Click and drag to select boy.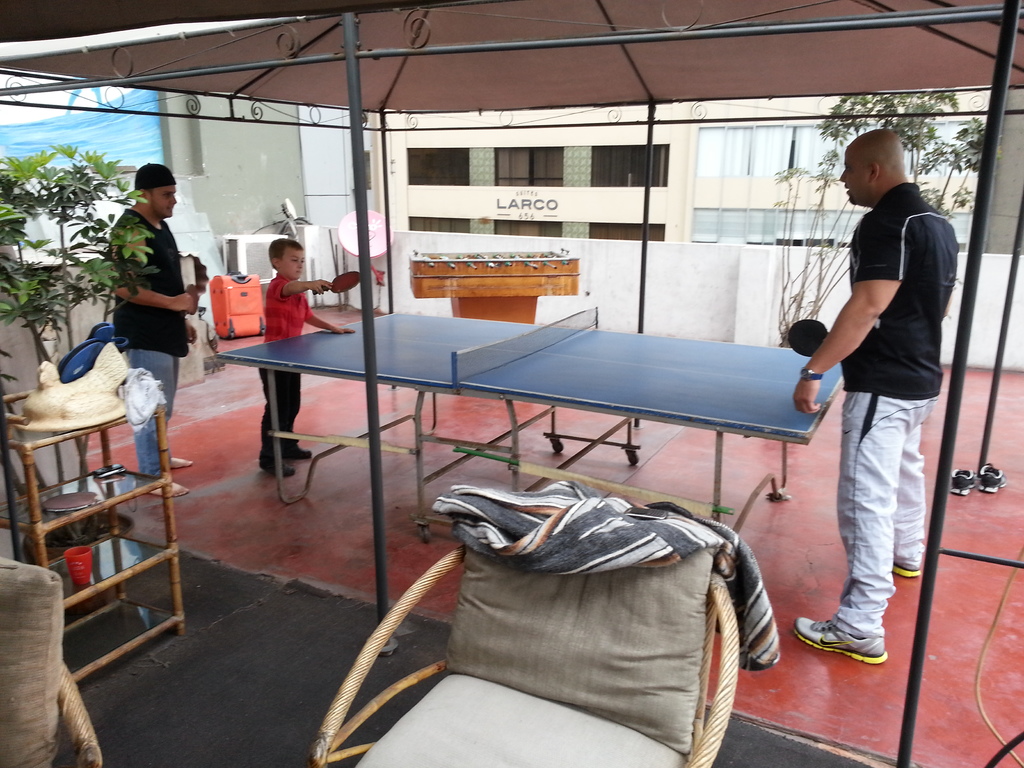
Selection: select_region(257, 238, 356, 476).
